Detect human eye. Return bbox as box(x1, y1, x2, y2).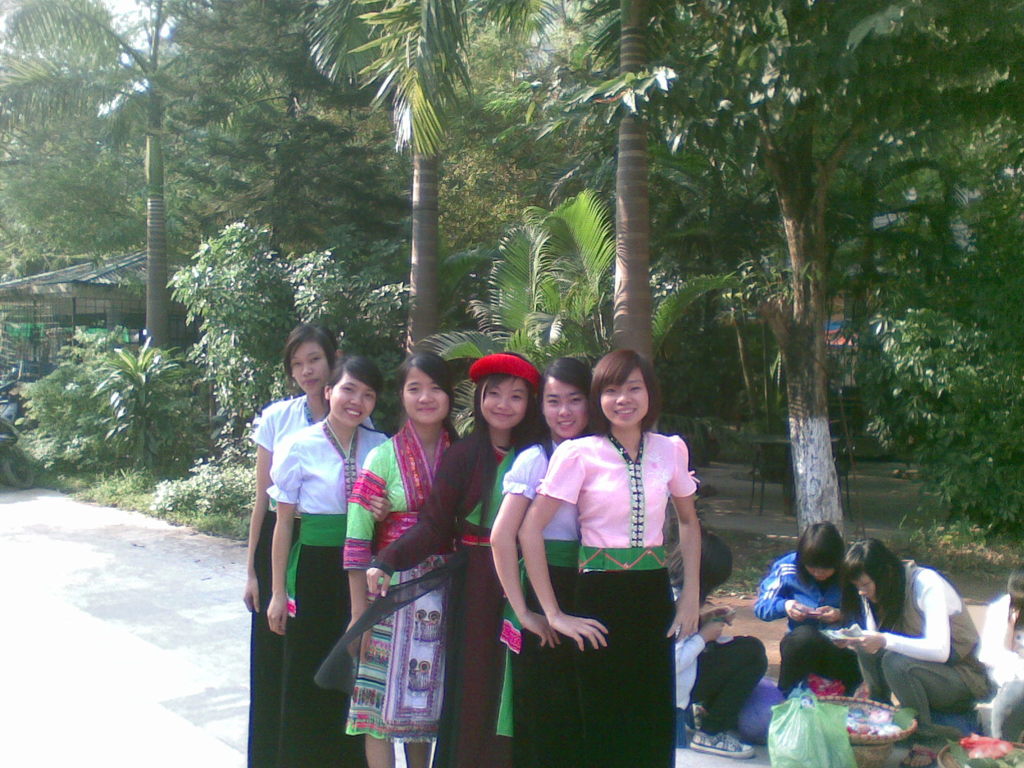
box(571, 394, 580, 404).
